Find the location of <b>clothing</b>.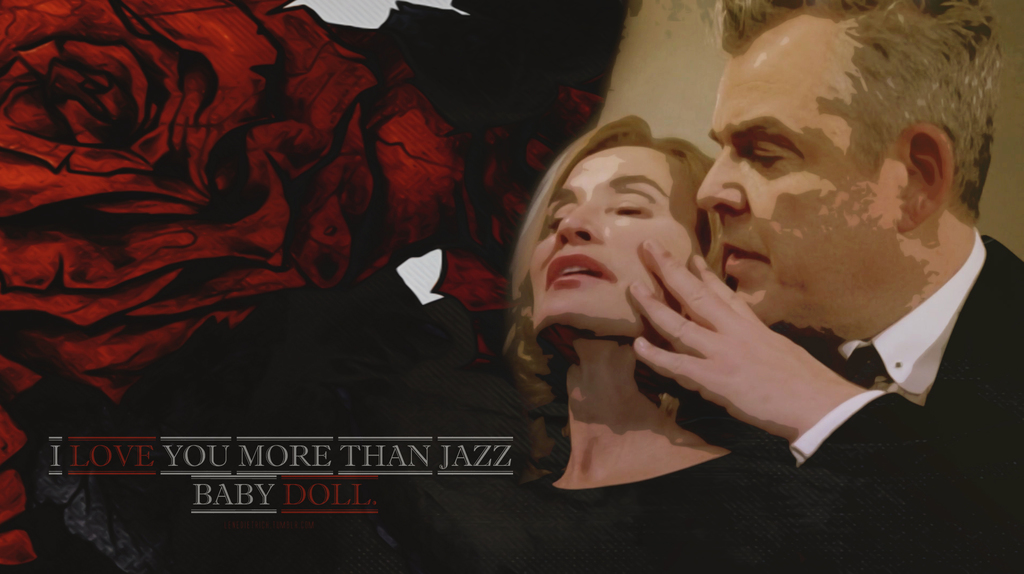
Location: 674,225,1023,573.
